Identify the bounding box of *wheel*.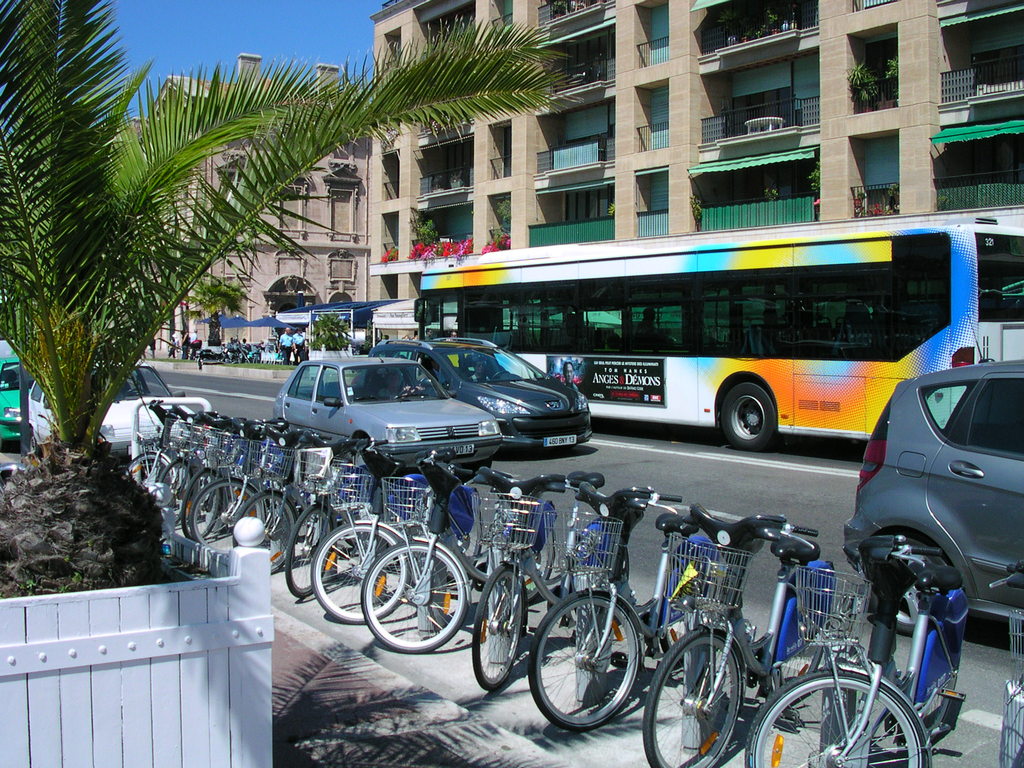
[29, 435, 45, 463].
